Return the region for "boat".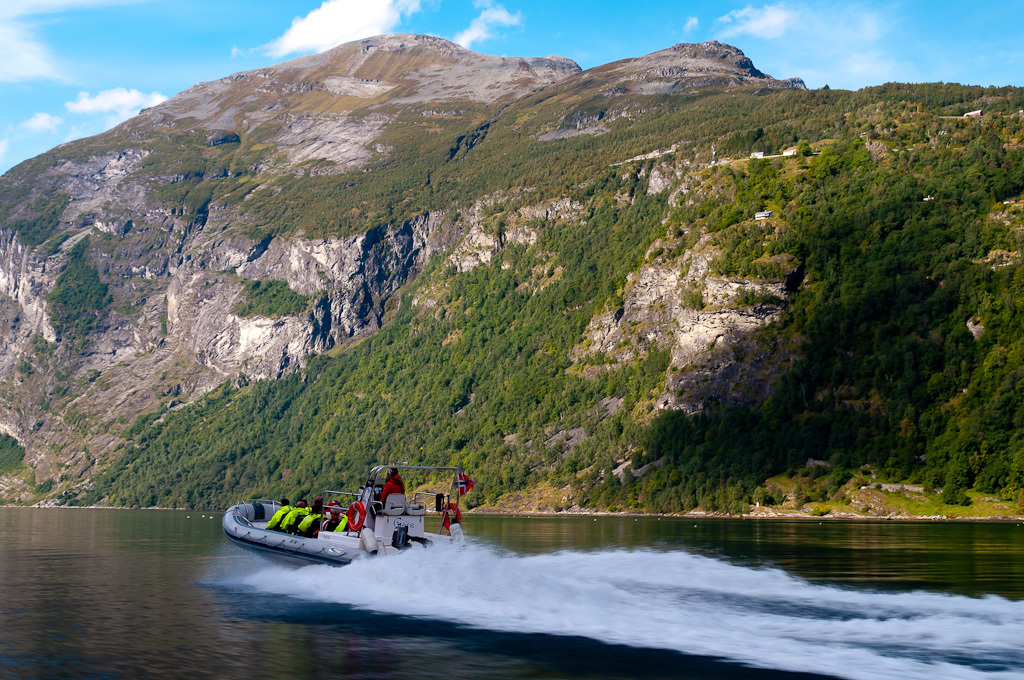
BBox(226, 498, 381, 564).
